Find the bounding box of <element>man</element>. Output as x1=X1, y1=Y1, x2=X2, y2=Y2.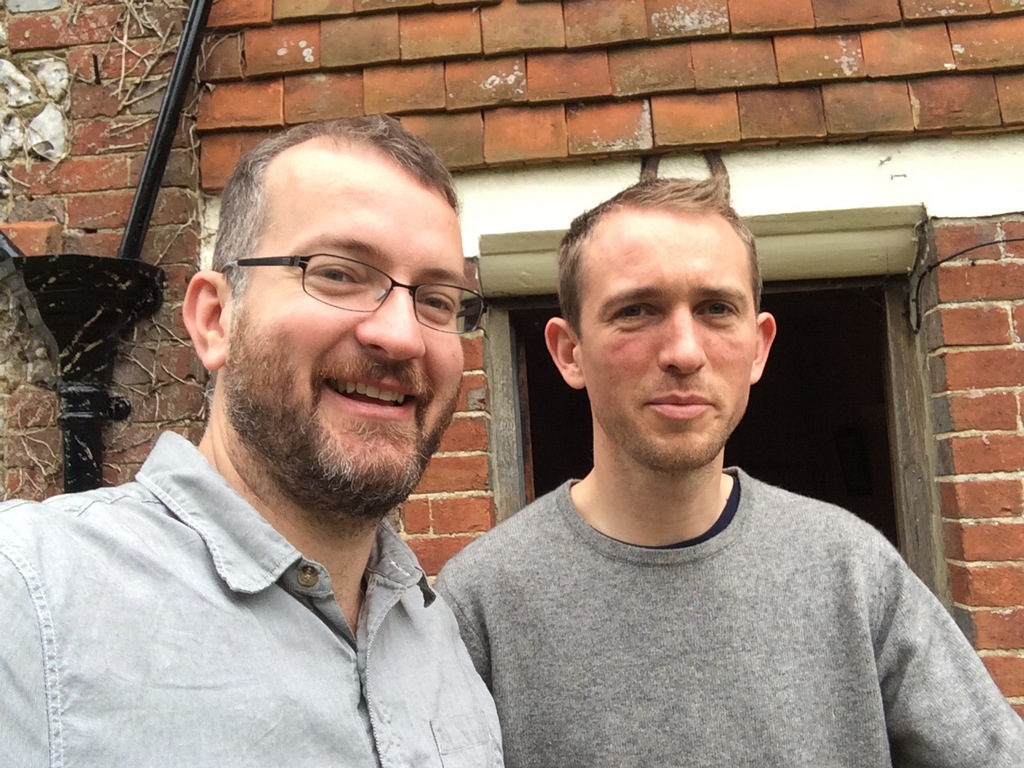
x1=0, y1=115, x2=502, y2=767.
